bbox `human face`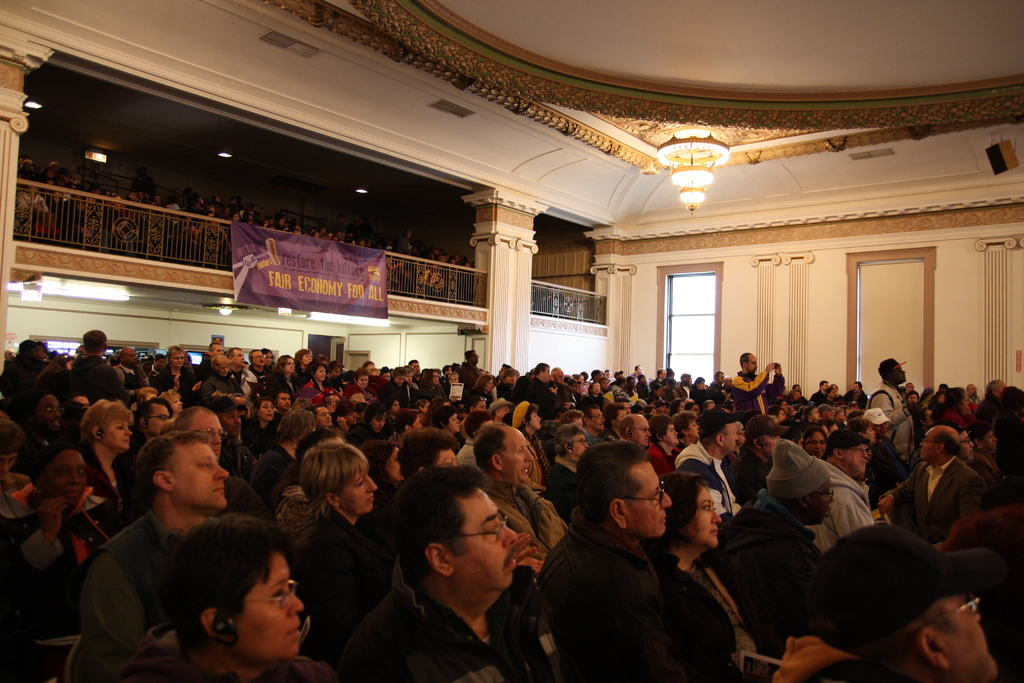
<bbox>572, 429, 587, 456</bbox>
